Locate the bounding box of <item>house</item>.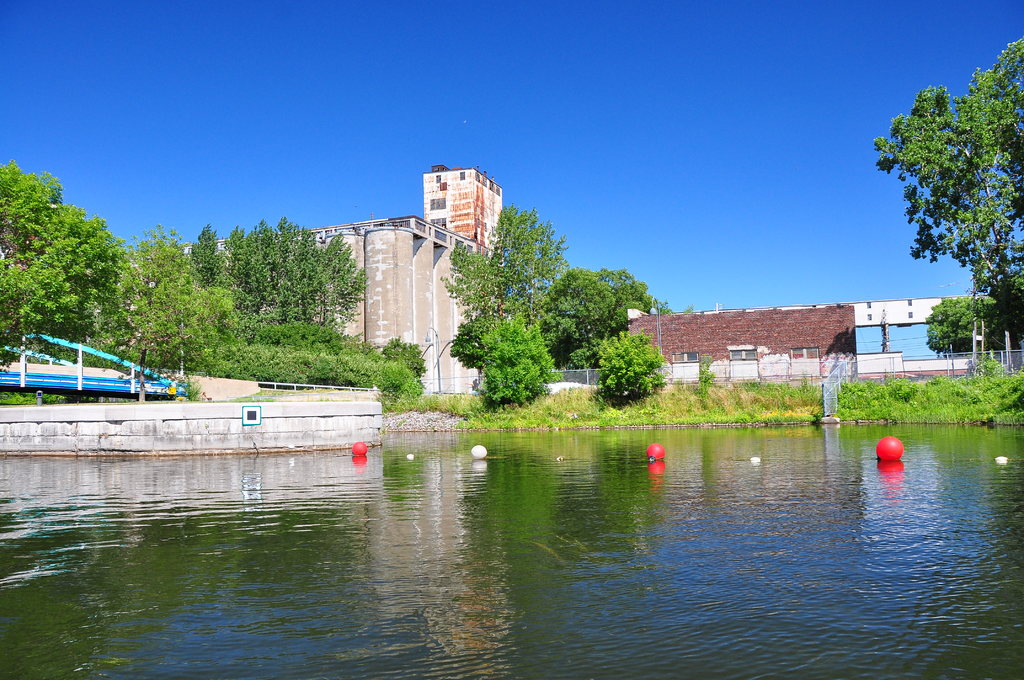
Bounding box: 659 279 880 396.
